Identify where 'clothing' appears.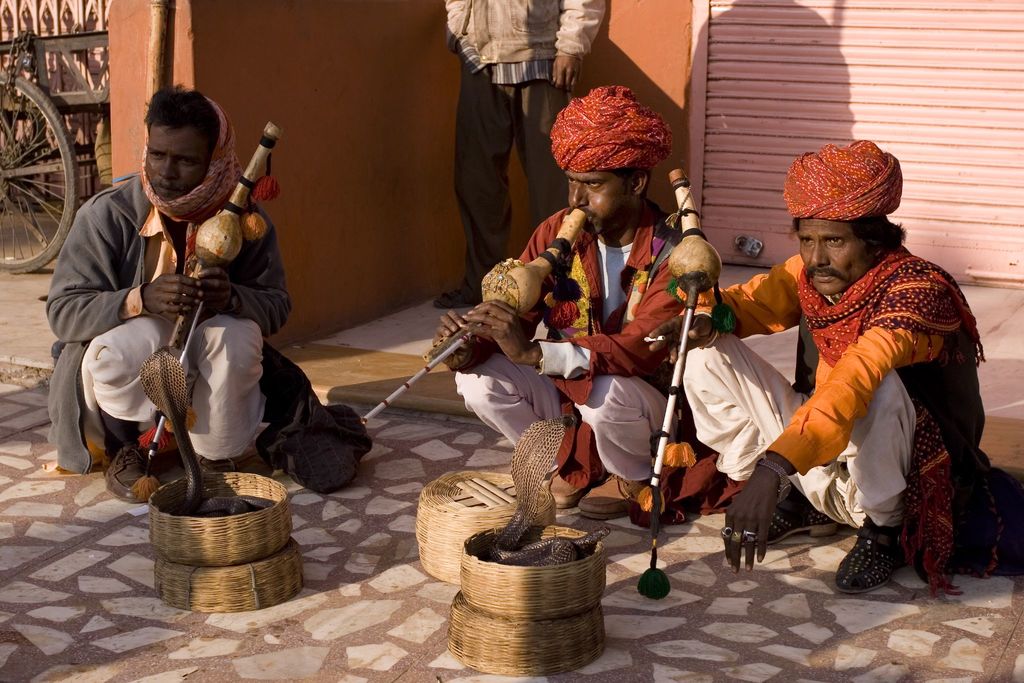
Appears at region(681, 245, 1007, 598).
